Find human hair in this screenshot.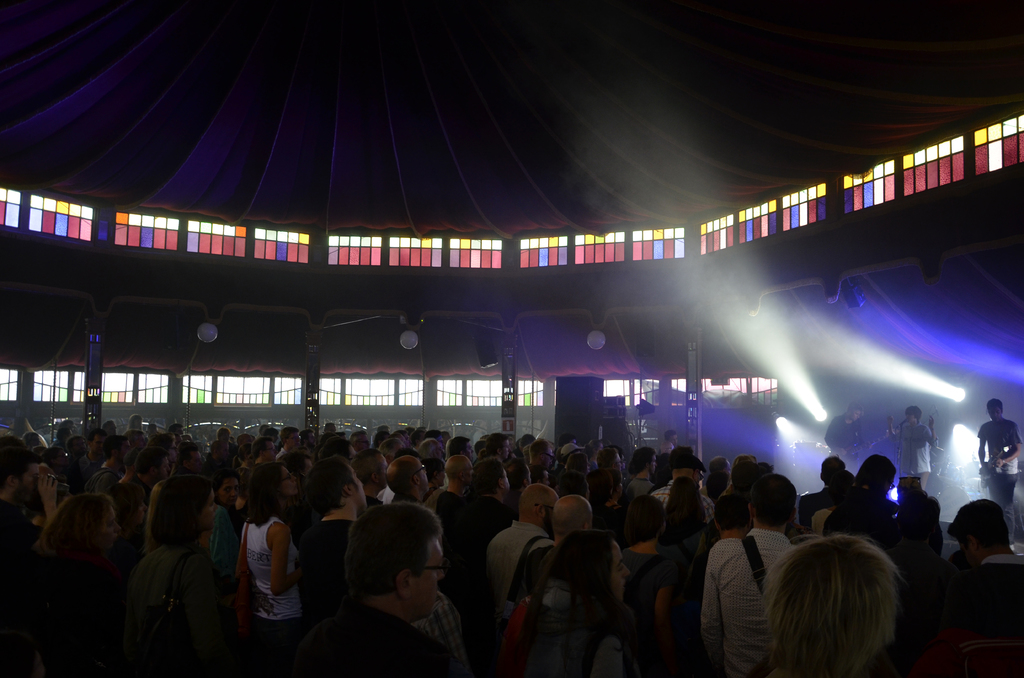
The bounding box for human hair is left=659, top=478, right=701, bottom=557.
